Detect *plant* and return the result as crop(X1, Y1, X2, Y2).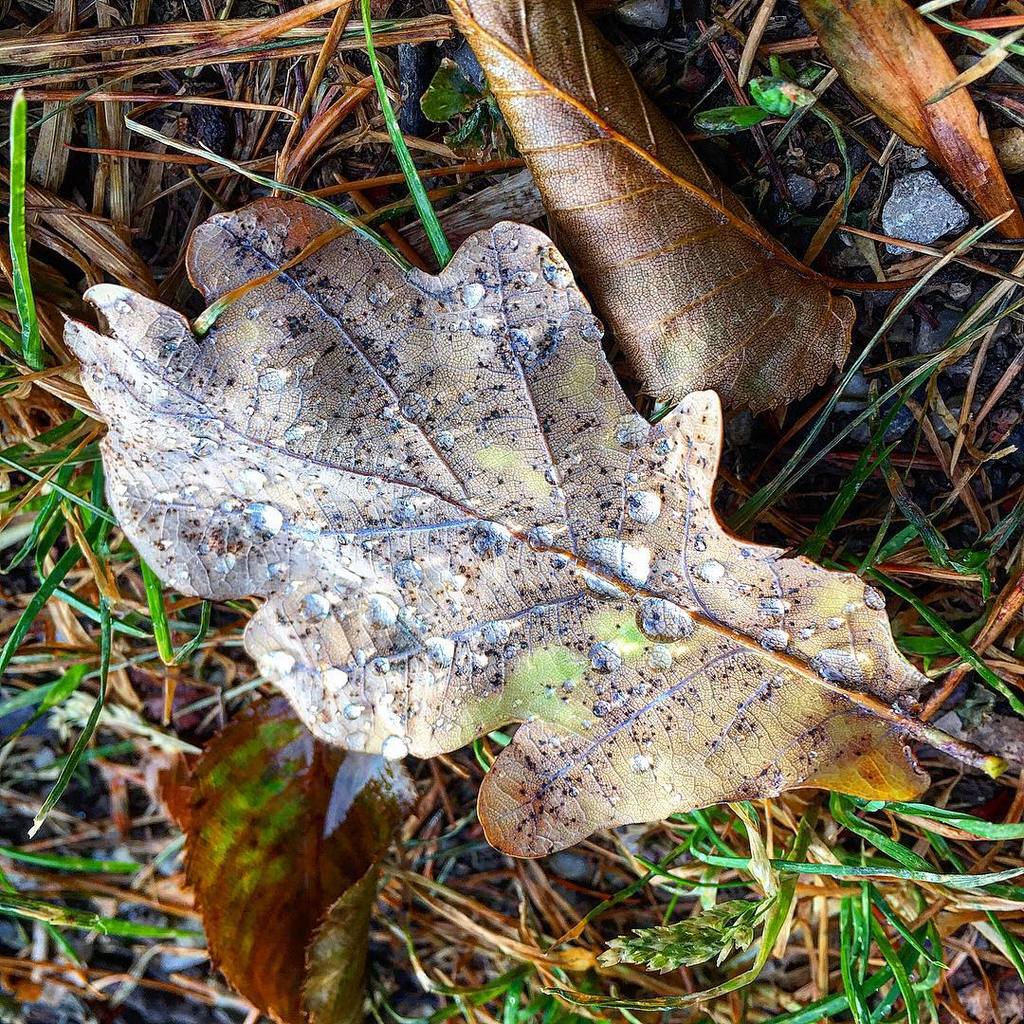
crop(103, 13, 453, 298).
